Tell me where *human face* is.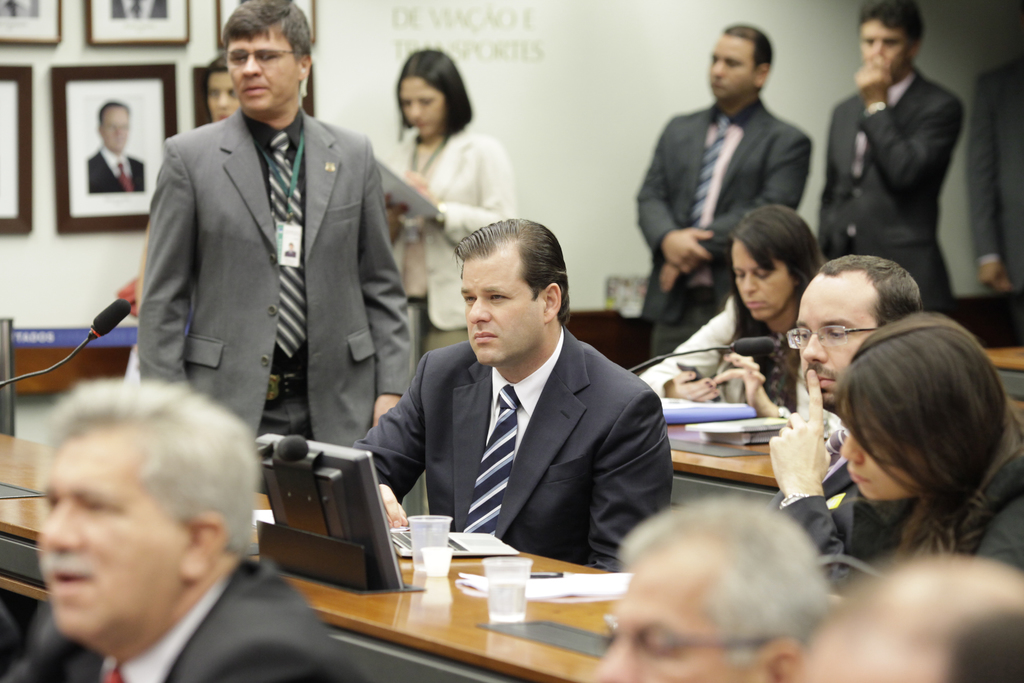
*human face* is at crop(733, 237, 792, 325).
